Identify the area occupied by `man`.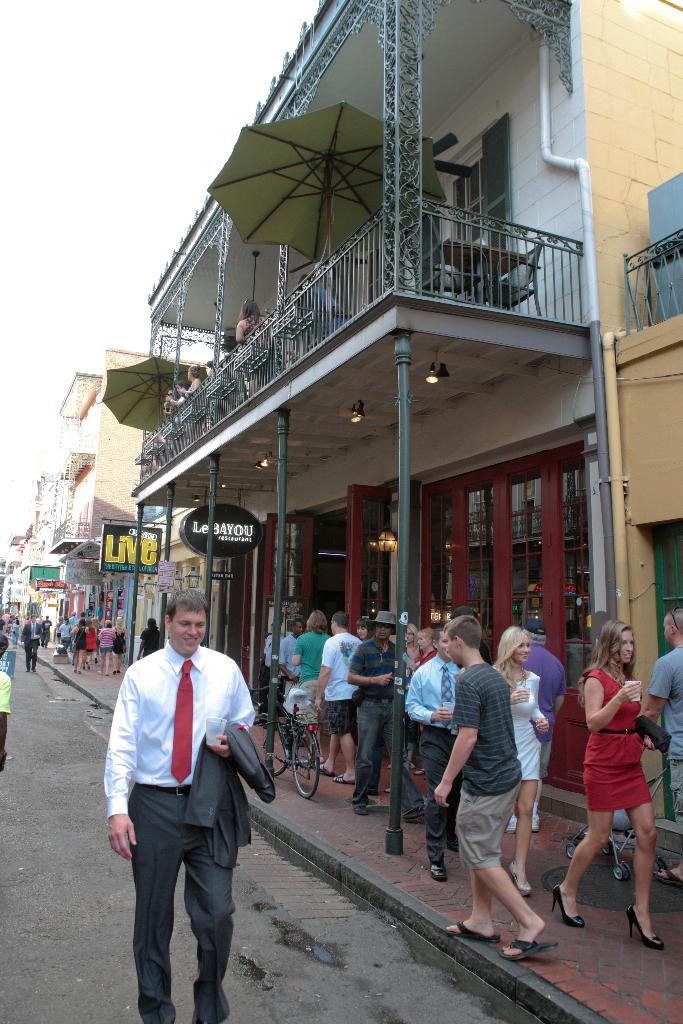
Area: region(343, 609, 400, 817).
